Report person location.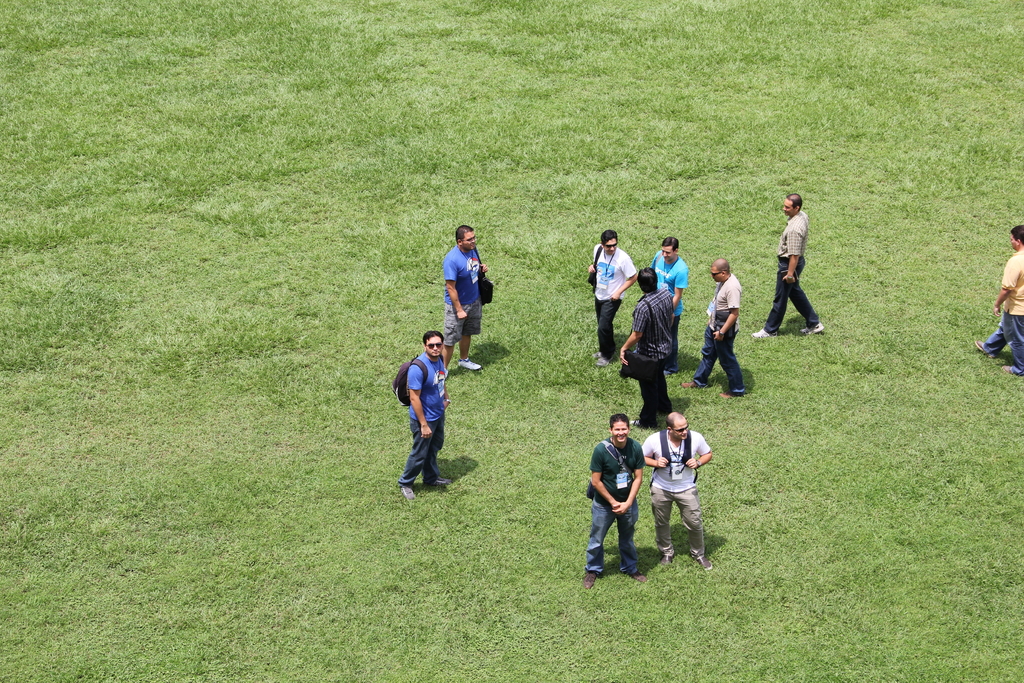
Report: <region>650, 235, 691, 374</region>.
